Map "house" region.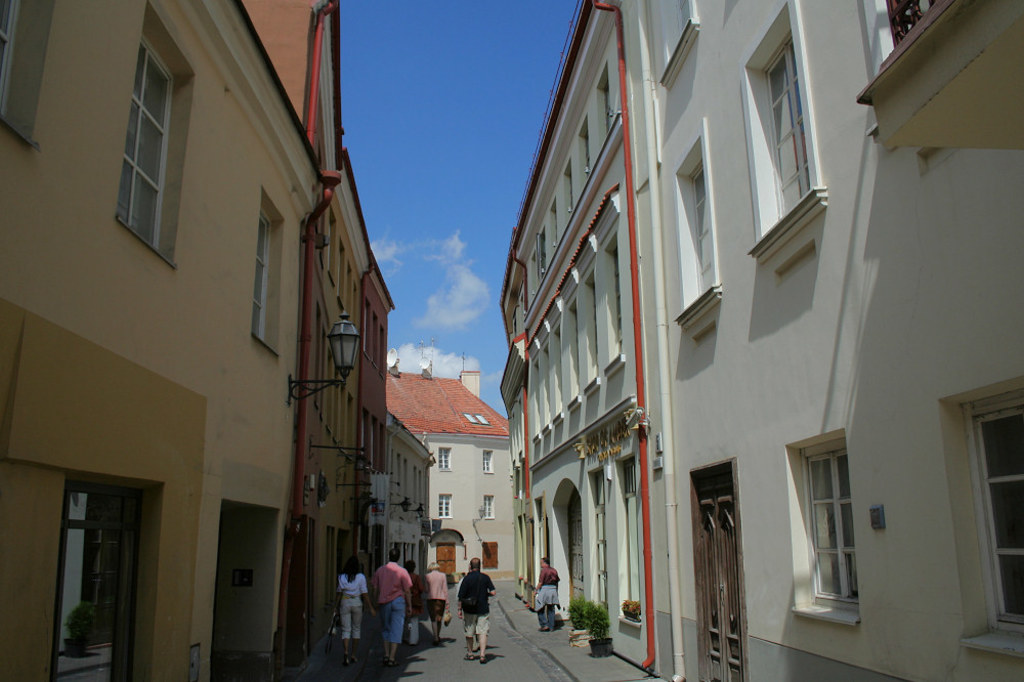
Mapped to bbox(384, 346, 514, 587).
